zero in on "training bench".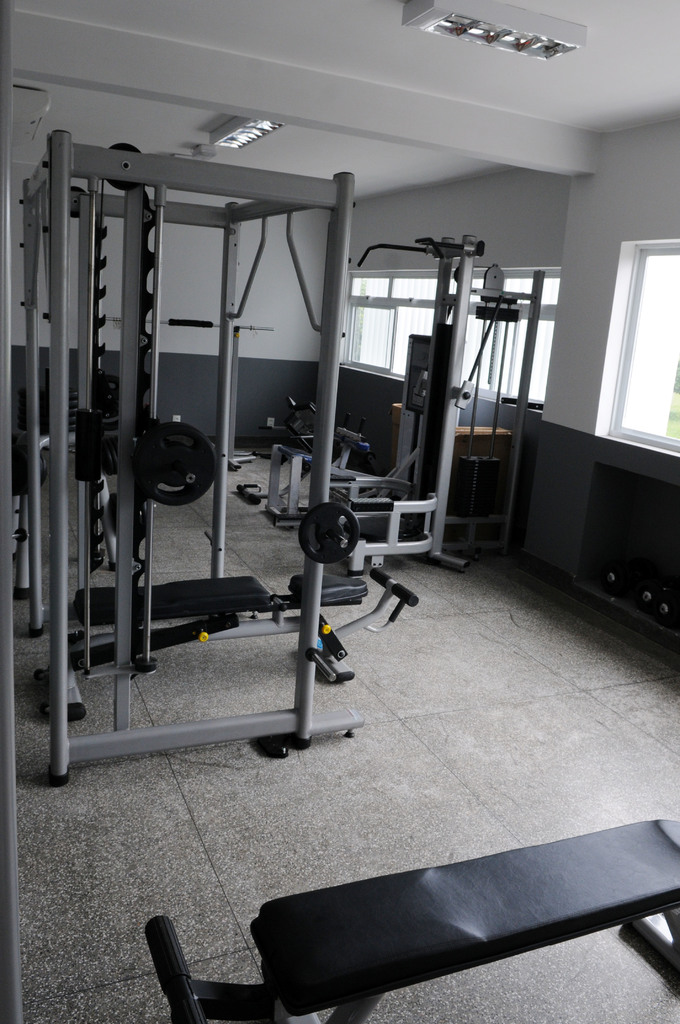
Zeroed in: (140, 812, 679, 1023).
